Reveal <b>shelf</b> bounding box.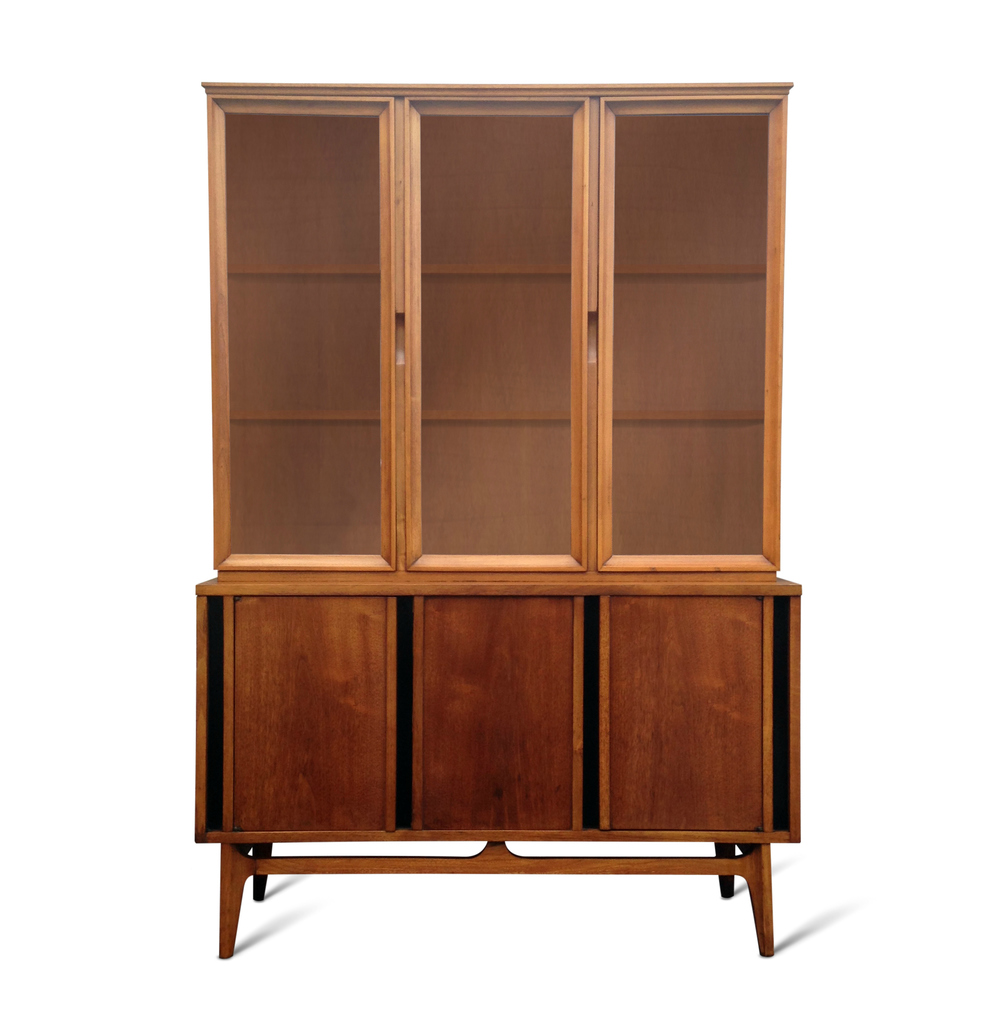
Revealed: (612, 275, 768, 426).
